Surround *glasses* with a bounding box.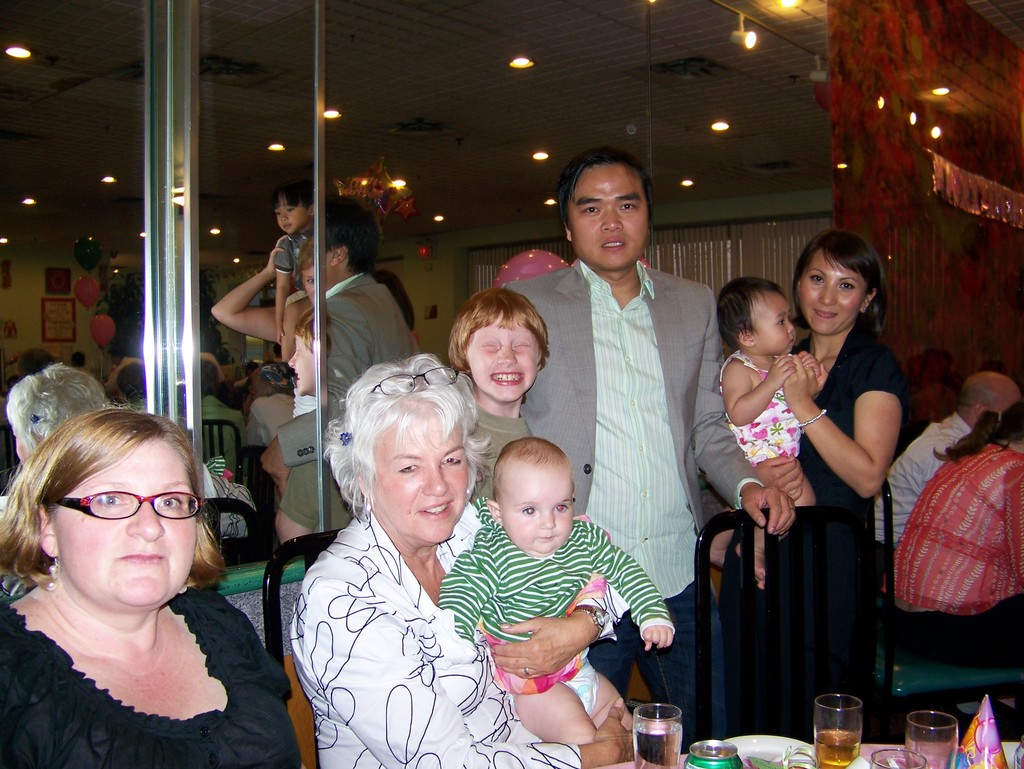
{"left": 369, "top": 364, "right": 464, "bottom": 396}.
